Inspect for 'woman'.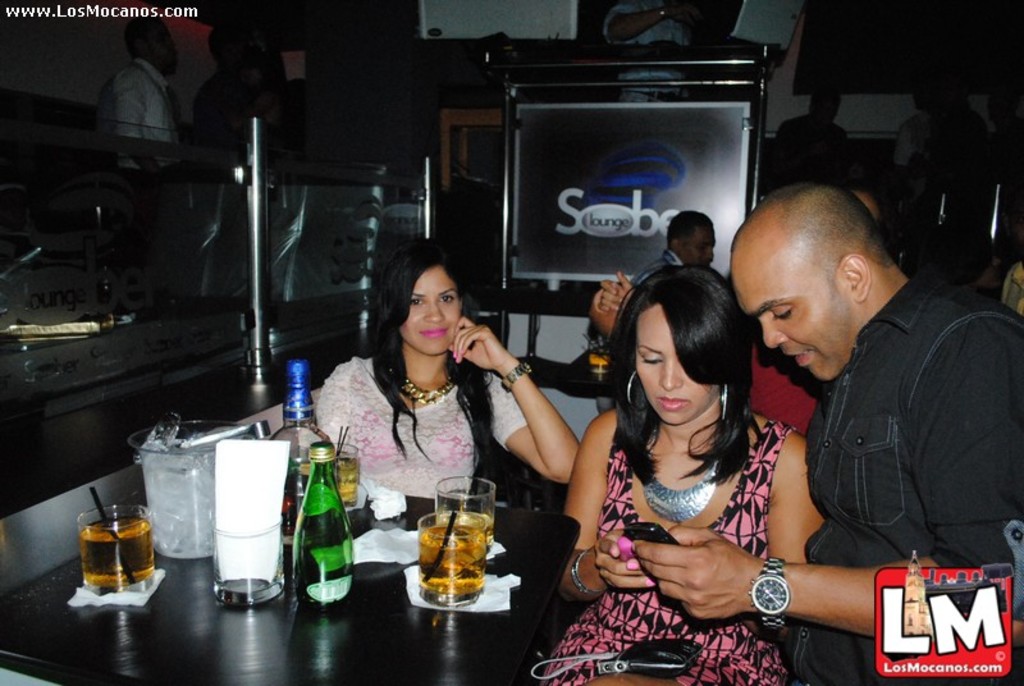
Inspection: (518,266,835,685).
